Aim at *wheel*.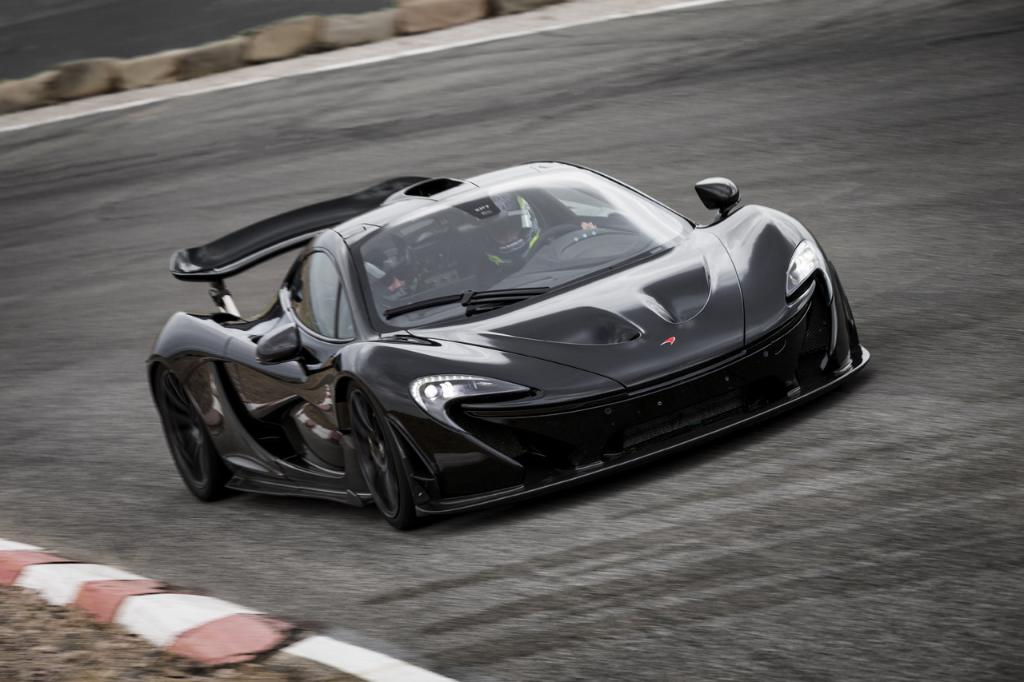
Aimed at {"x1": 330, "y1": 389, "x2": 420, "y2": 533}.
